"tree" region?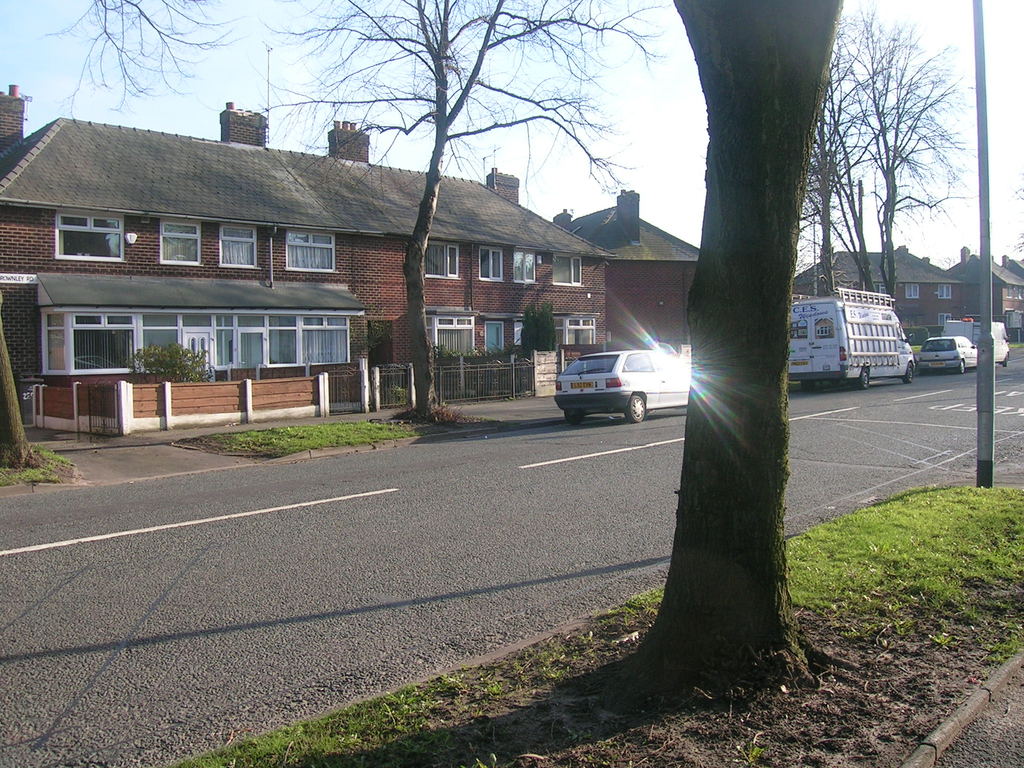
rect(817, 22, 966, 303)
